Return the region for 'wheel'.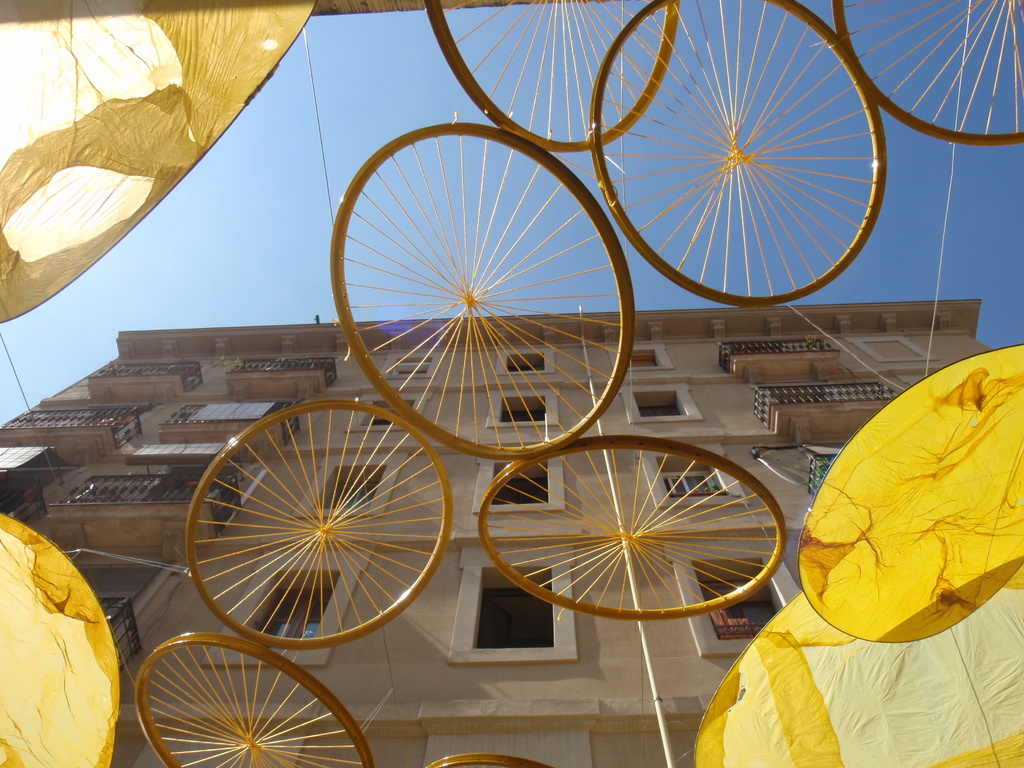
BBox(479, 436, 787, 621).
